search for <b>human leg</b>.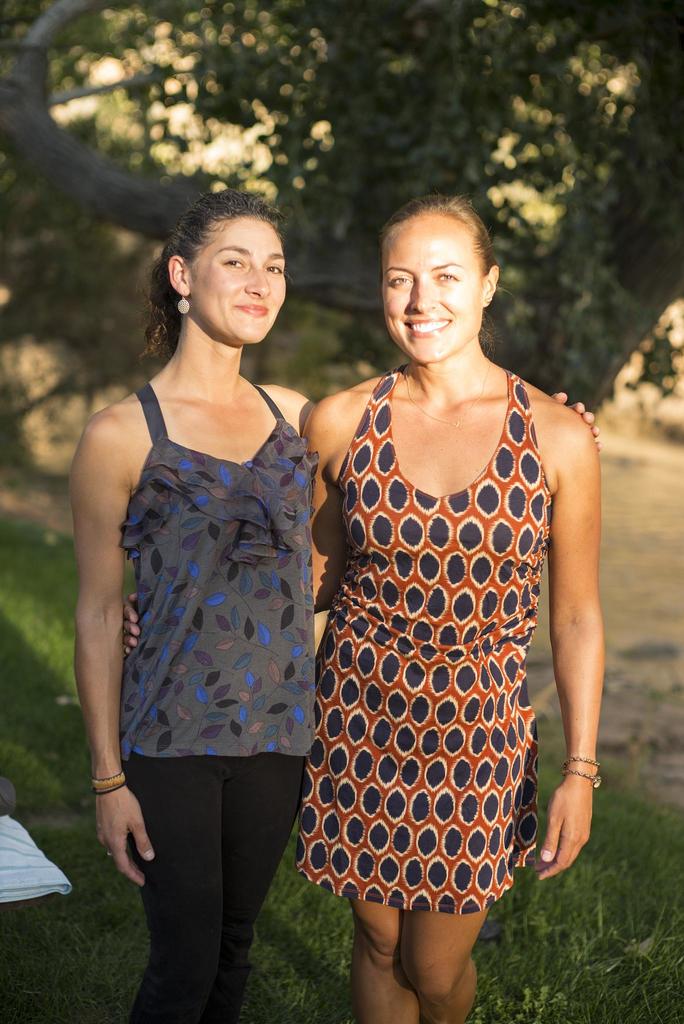
Found at box=[311, 629, 416, 1021].
